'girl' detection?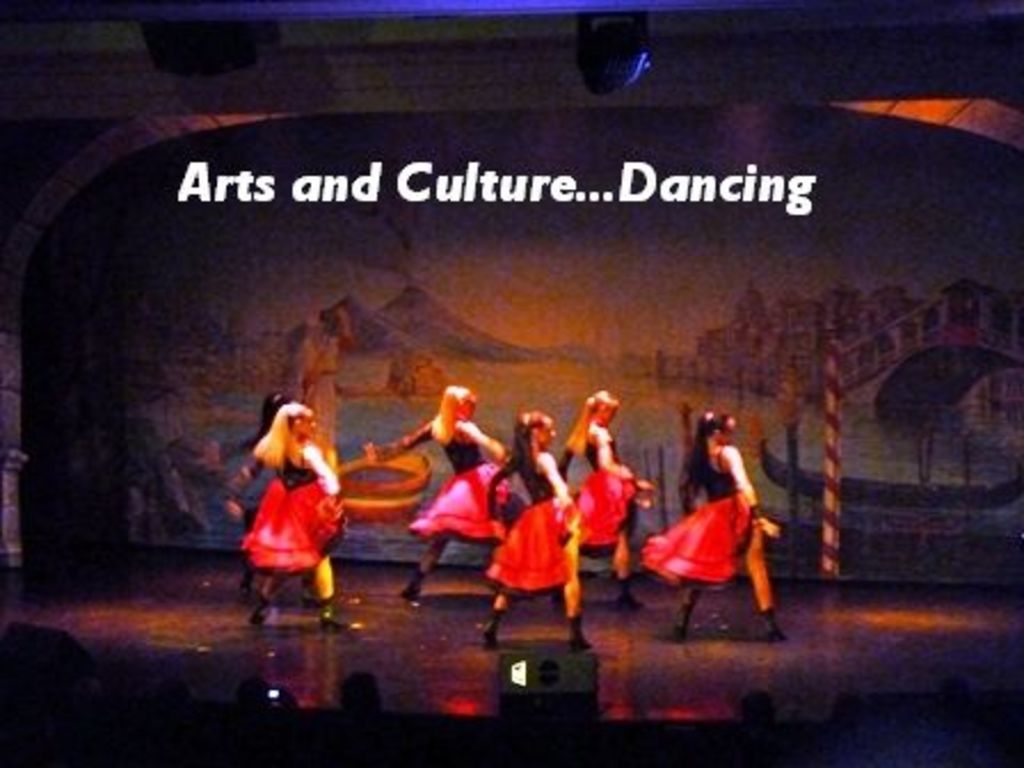
box=[219, 395, 363, 633]
